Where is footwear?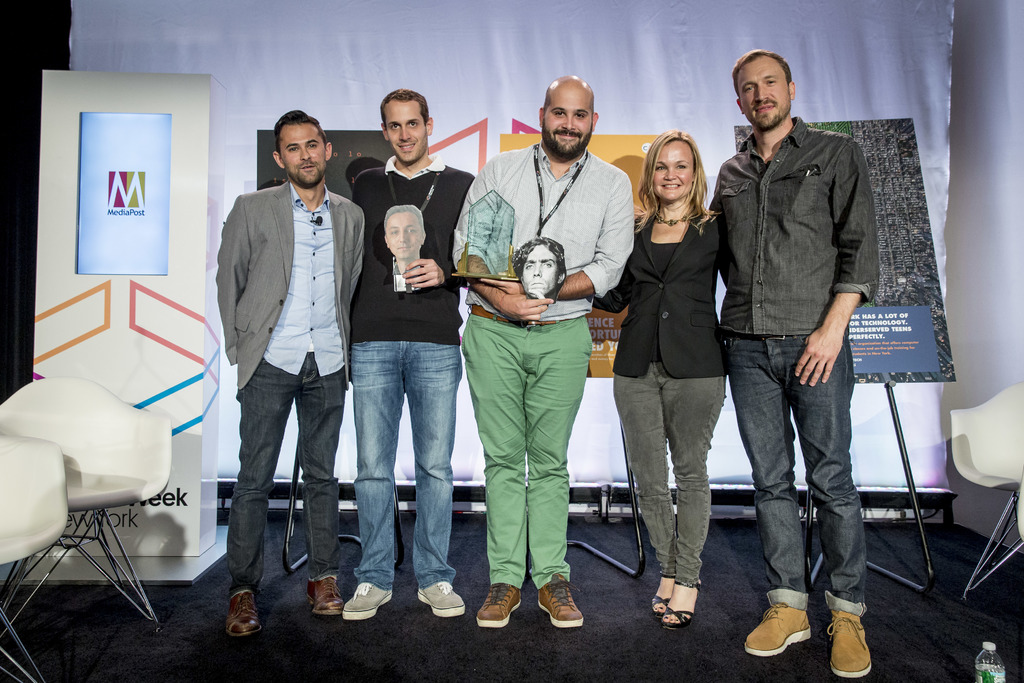
{"left": 650, "top": 573, "right": 672, "bottom": 623}.
